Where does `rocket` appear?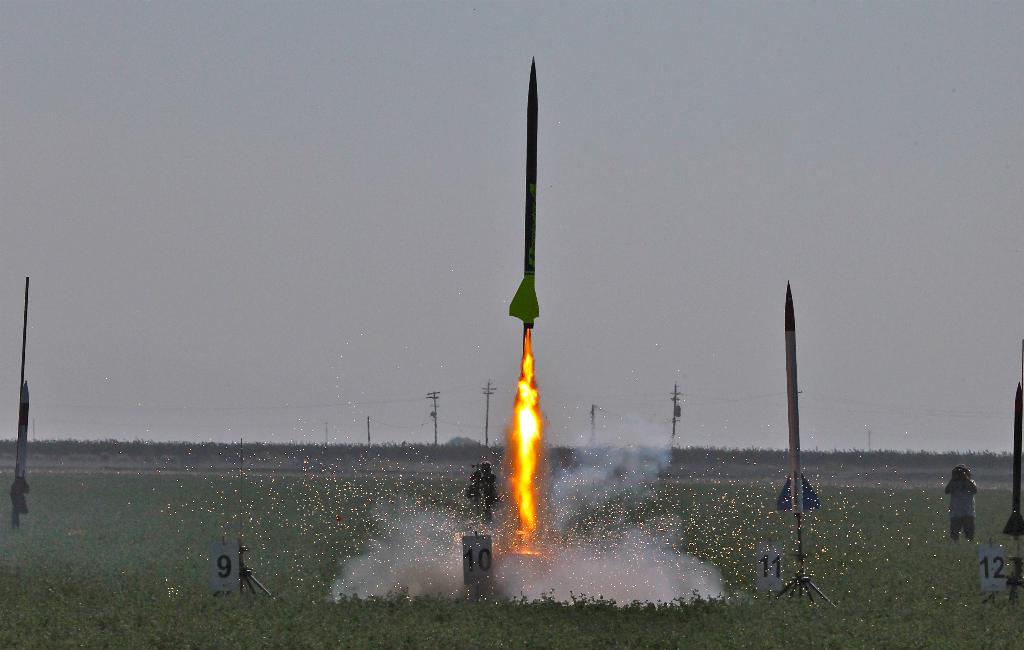
Appears at box=[777, 284, 820, 513].
